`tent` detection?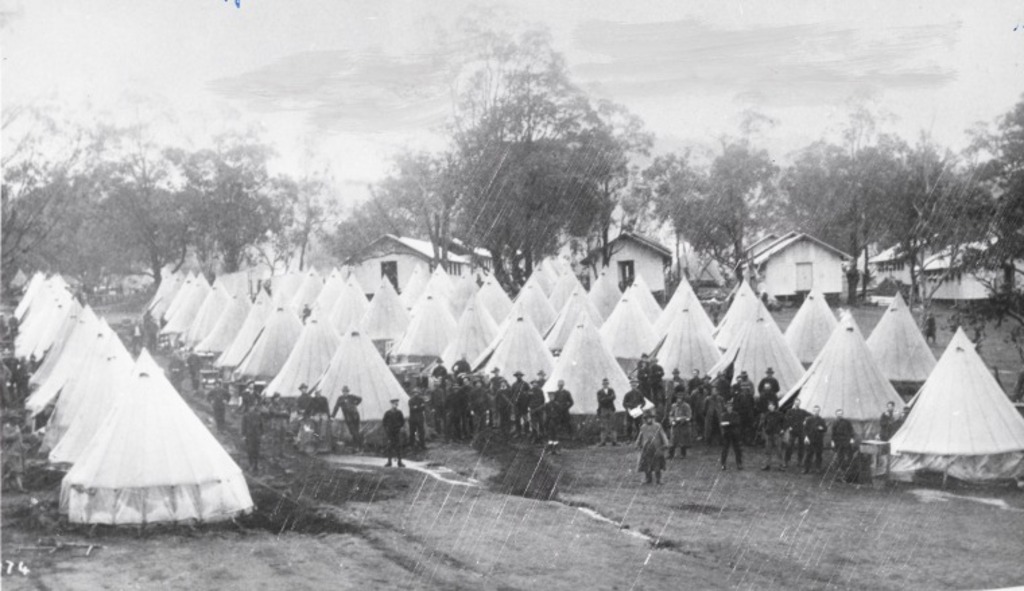
13/280/59/334
